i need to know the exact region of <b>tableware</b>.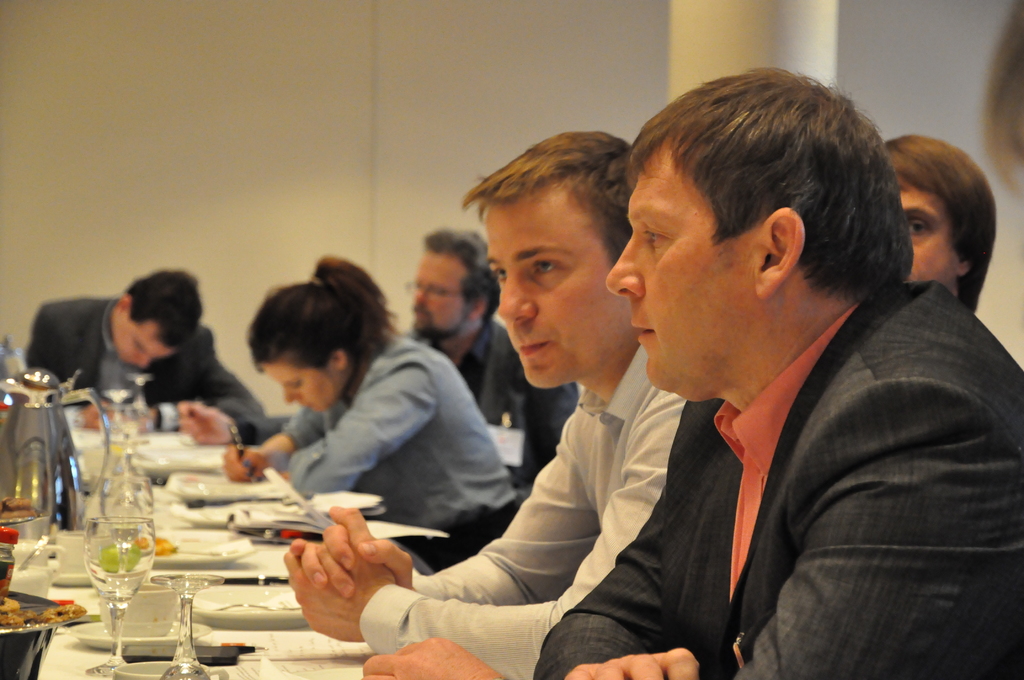
Region: x1=72, y1=492, x2=150, y2=652.
